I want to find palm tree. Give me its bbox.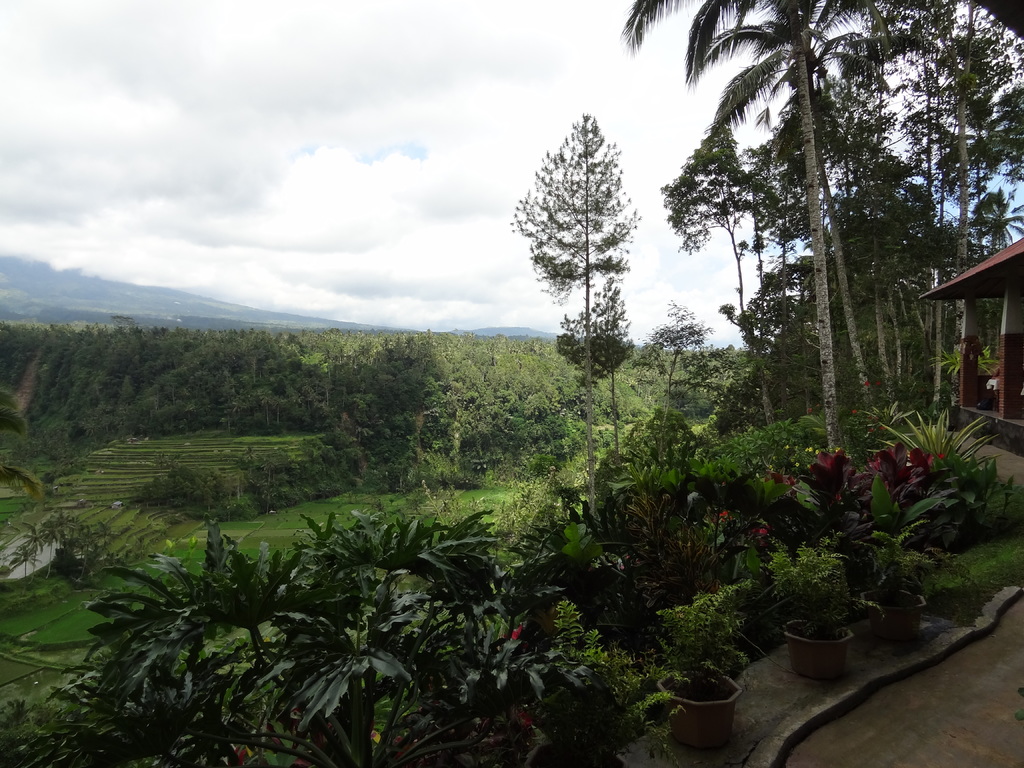
bbox(957, 168, 1003, 291).
